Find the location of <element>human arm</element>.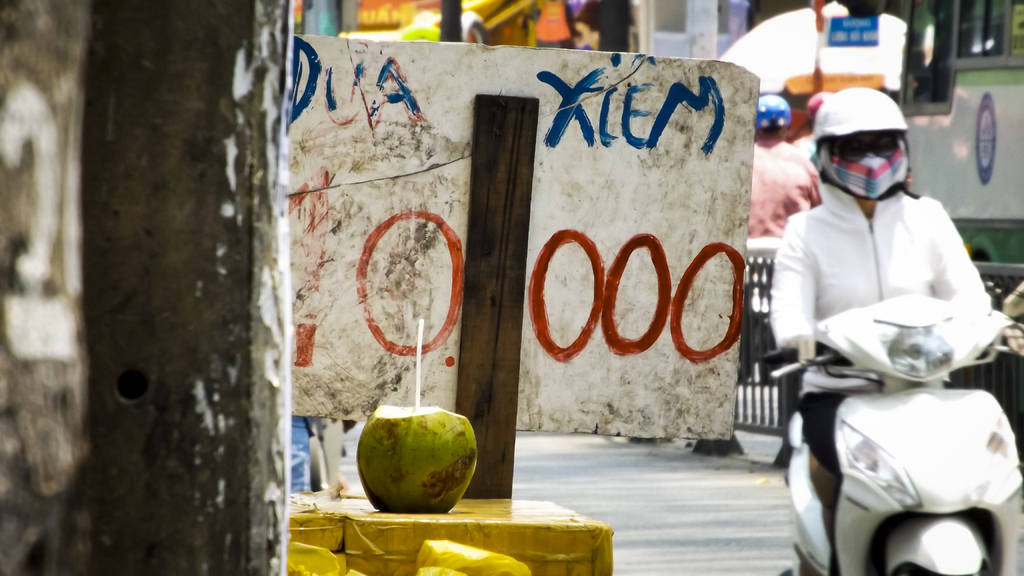
Location: rect(767, 216, 812, 346).
